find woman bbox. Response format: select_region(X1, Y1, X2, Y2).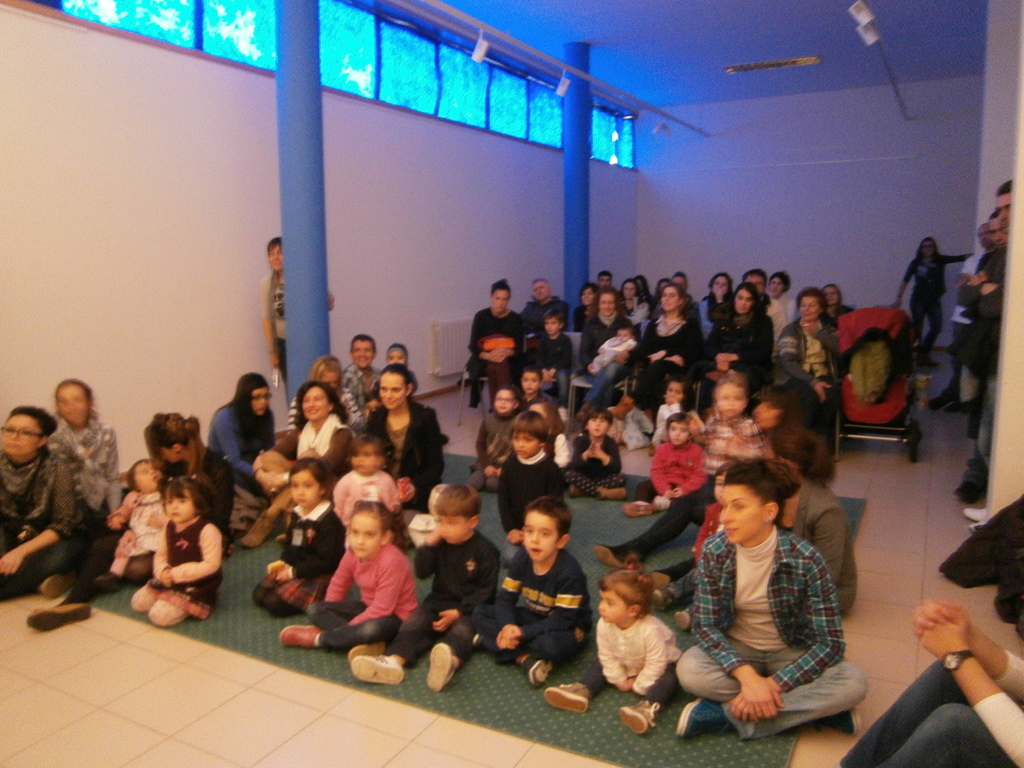
select_region(766, 273, 797, 324).
